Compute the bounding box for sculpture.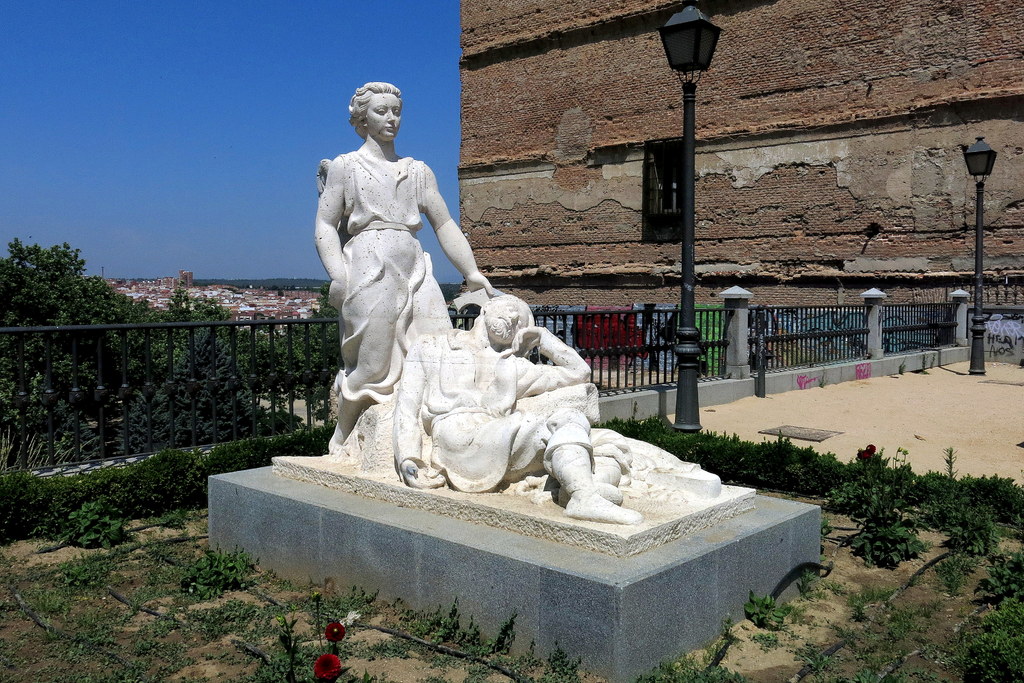
{"left": 270, "top": 79, "right": 758, "bottom": 556}.
